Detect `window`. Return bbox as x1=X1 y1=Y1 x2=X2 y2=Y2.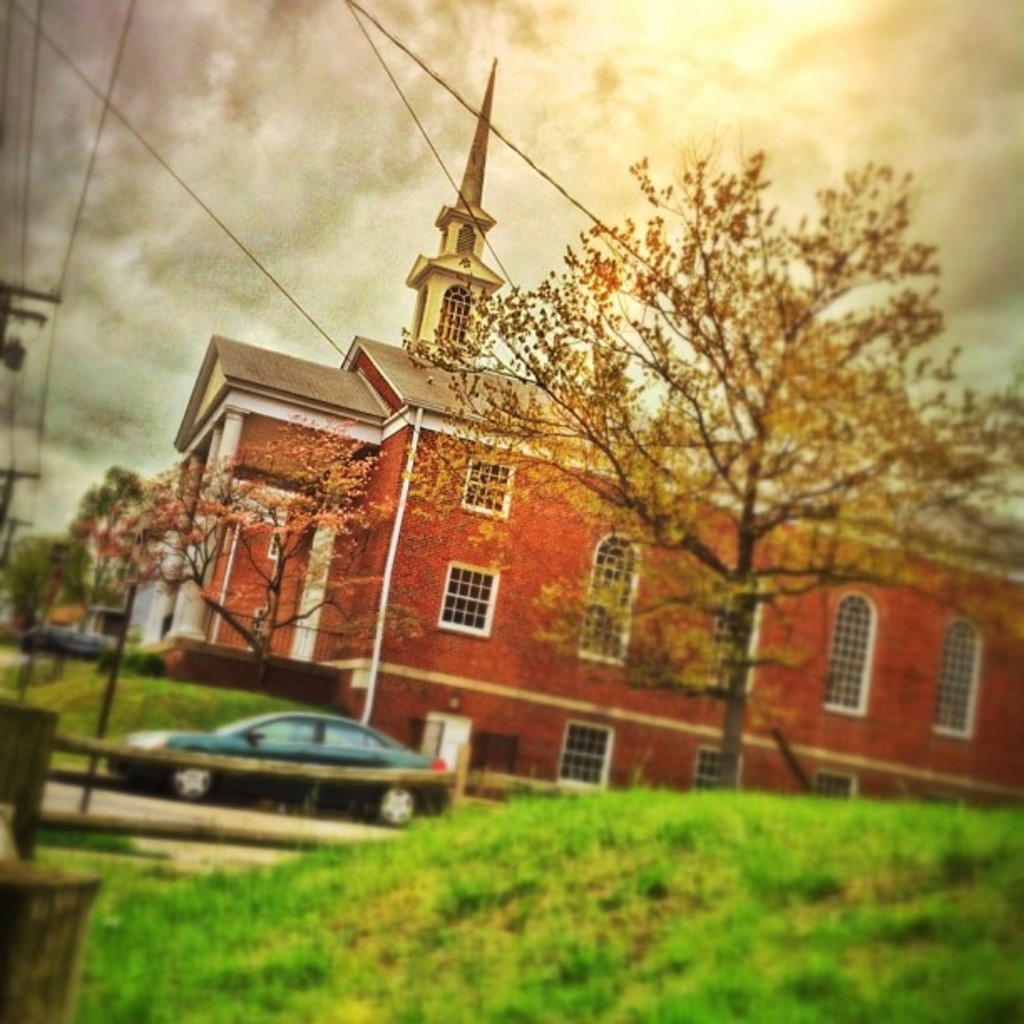
x1=577 y1=534 x2=639 y2=671.
